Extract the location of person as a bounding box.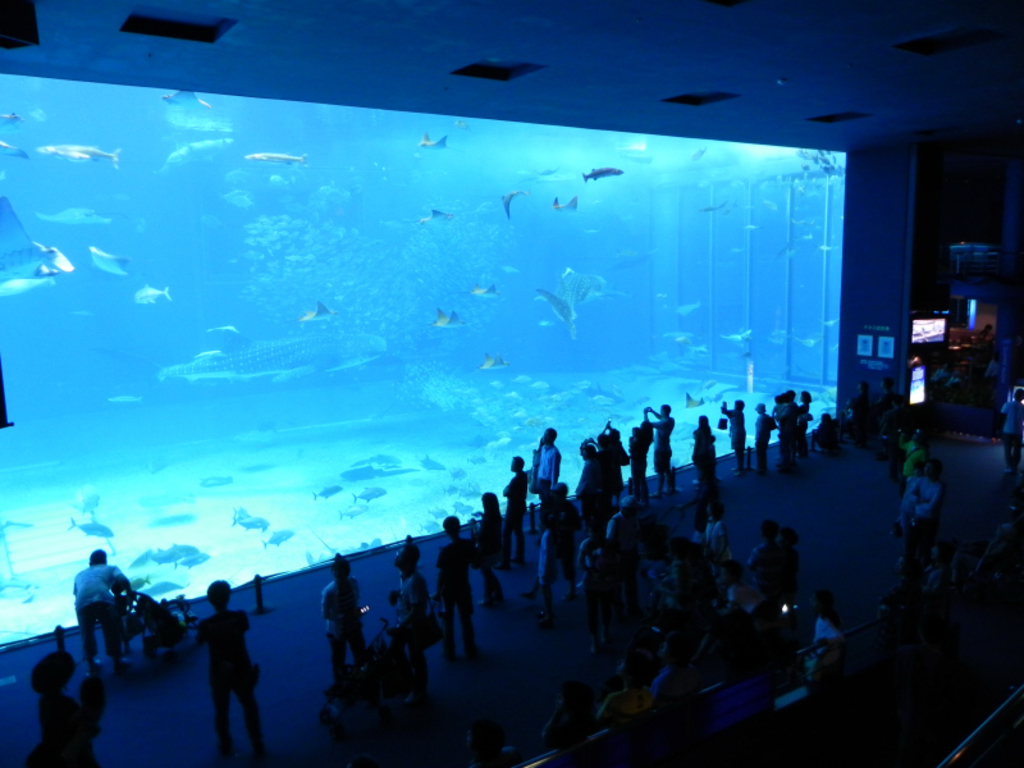
{"left": 534, "top": 511, "right": 564, "bottom": 627}.
